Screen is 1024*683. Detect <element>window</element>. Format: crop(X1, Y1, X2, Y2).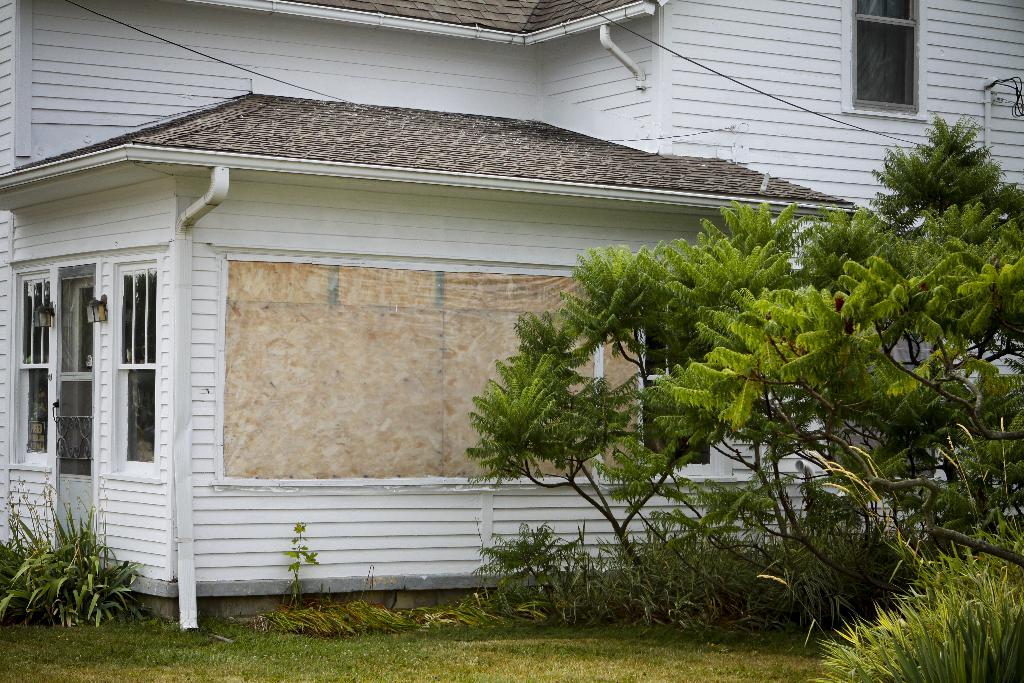
crop(15, 270, 54, 470).
